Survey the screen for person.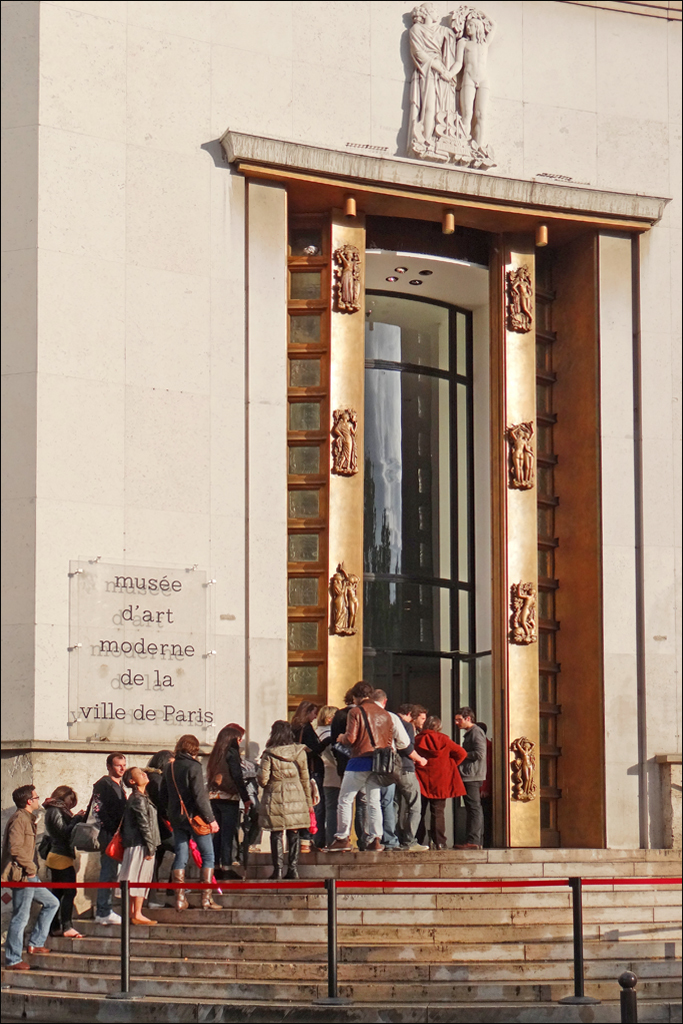
Survey found: pyautogui.locateOnScreen(142, 739, 188, 907).
